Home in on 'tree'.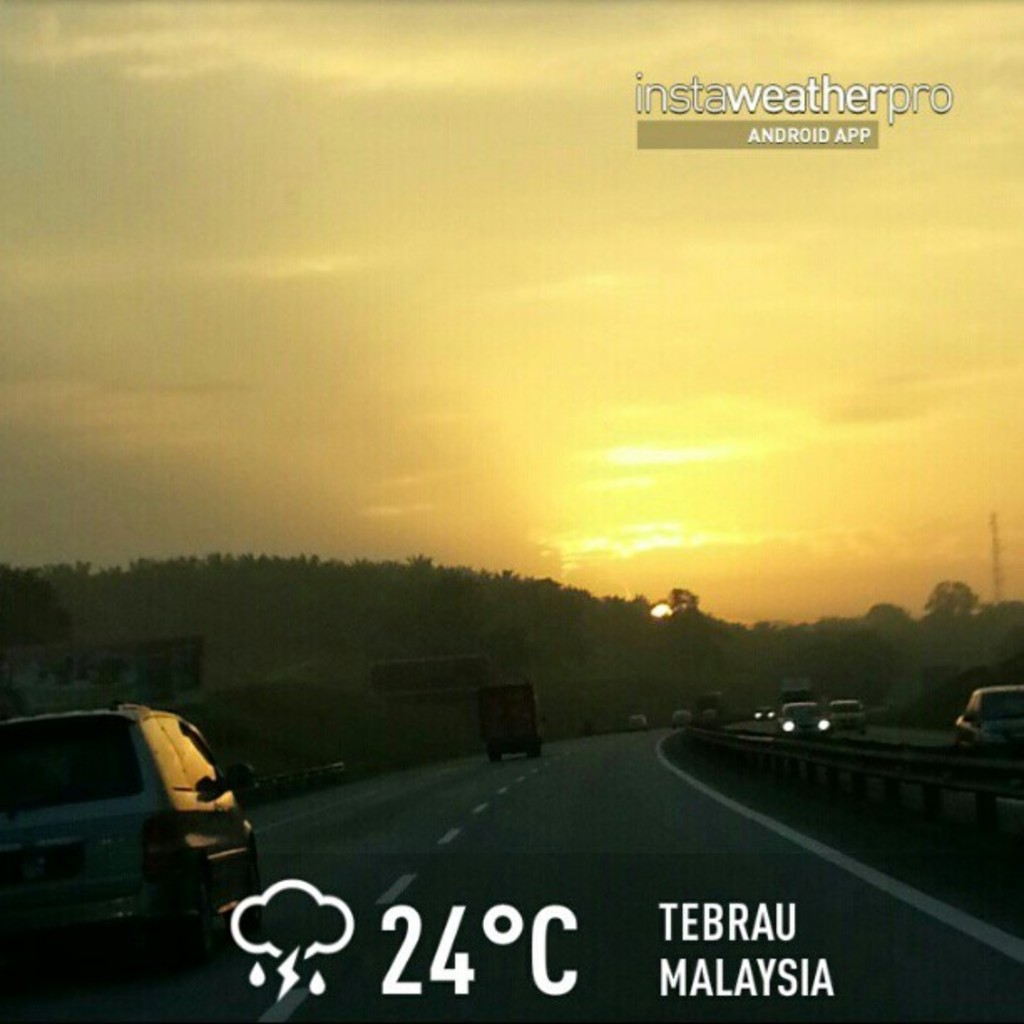
Homed in at [left=922, top=581, right=980, bottom=621].
